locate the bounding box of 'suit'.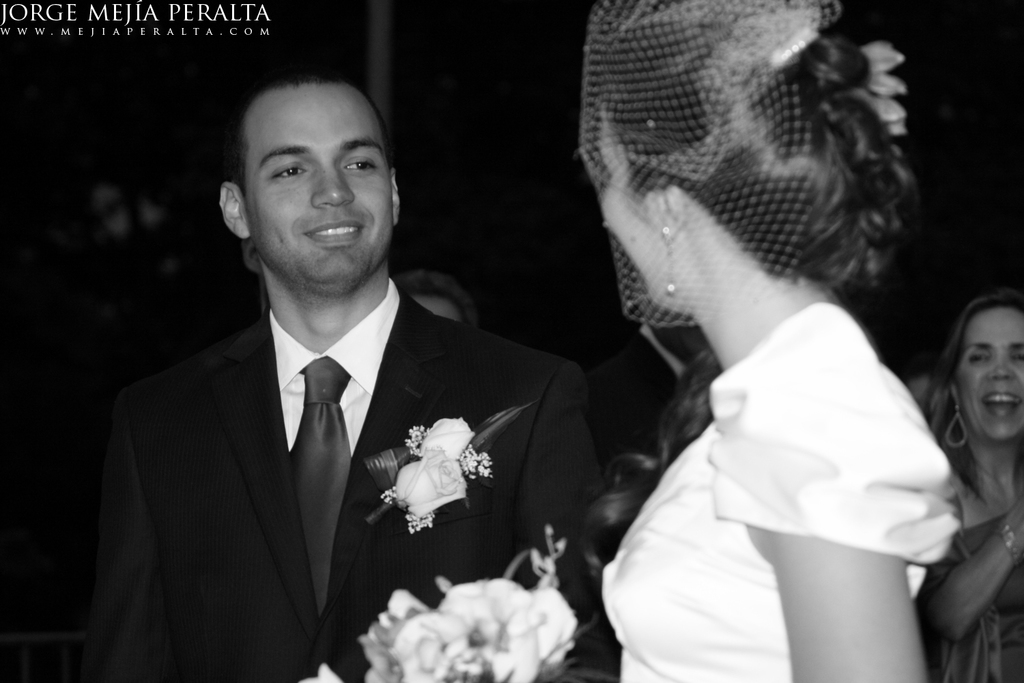
Bounding box: (101, 174, 593, 654).
